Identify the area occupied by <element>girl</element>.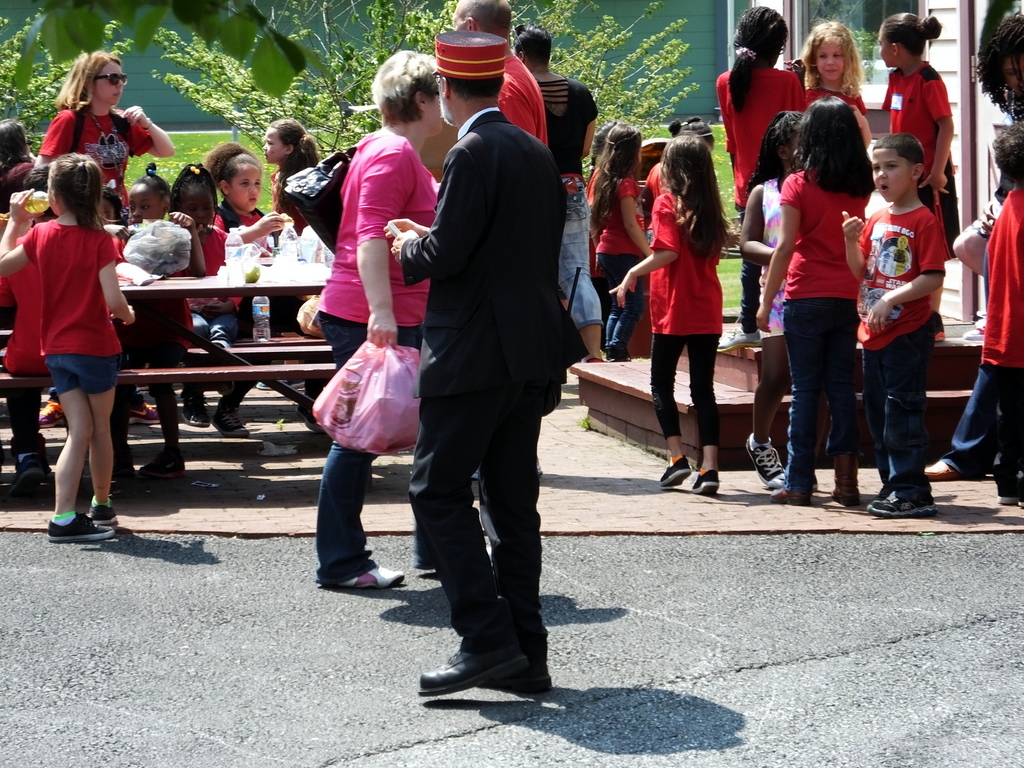
Area: Rect(590, 129, 648, 363).
